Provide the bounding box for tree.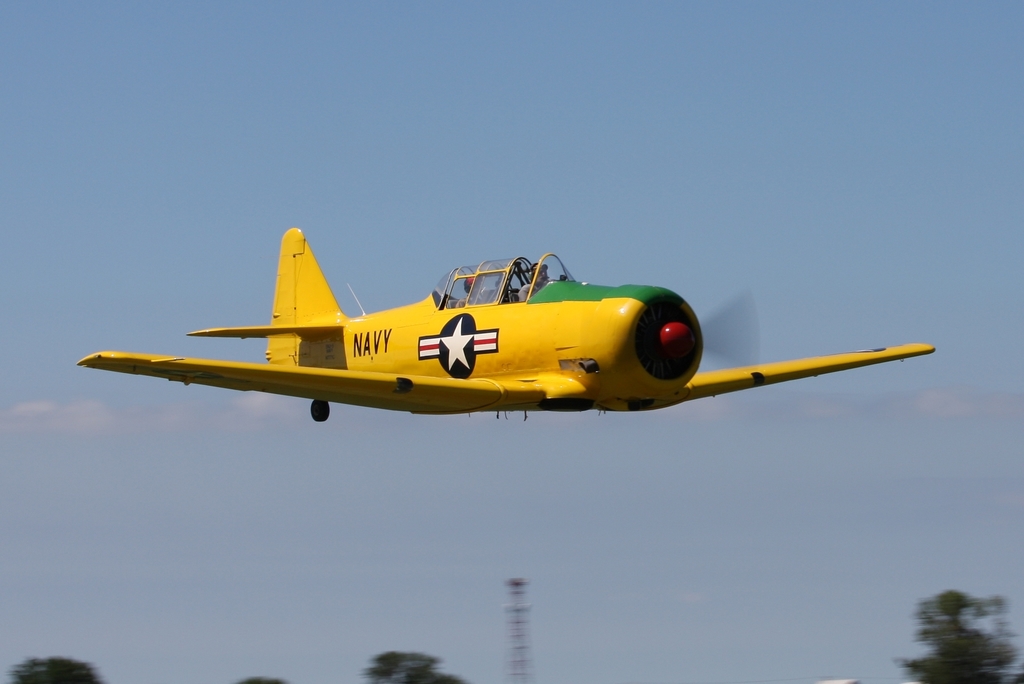
<region>362, 647, 467, 683</region>.
